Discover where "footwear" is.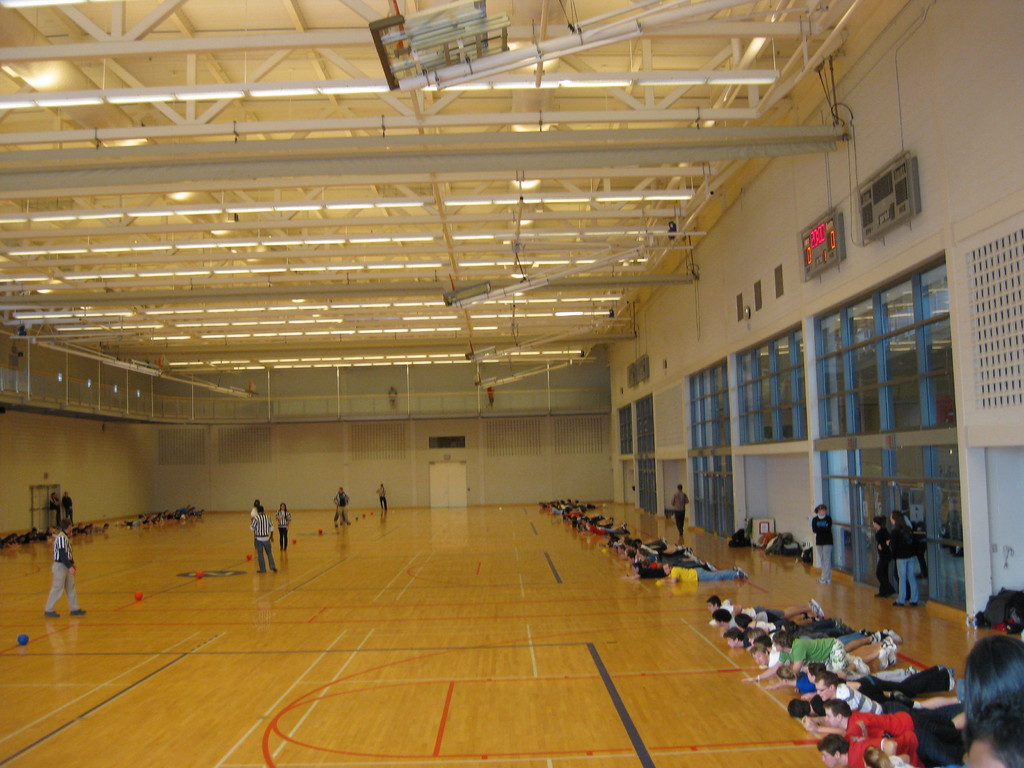
Discovered at 733,566,748,583.
